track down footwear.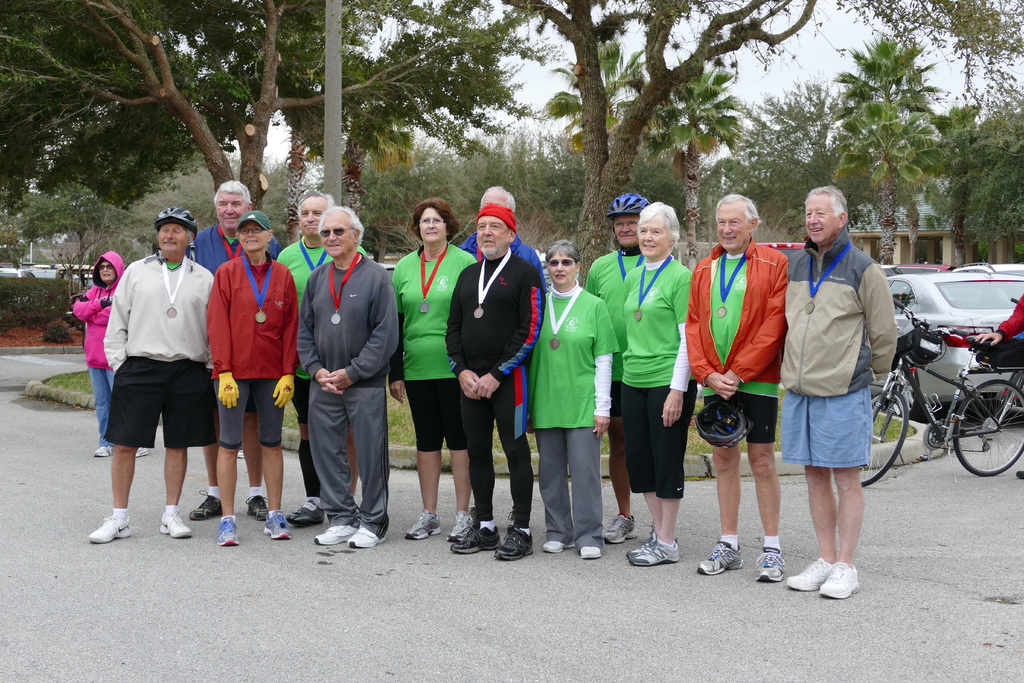
Tracked to [left=404, top=507, right=441, bottom=539].
